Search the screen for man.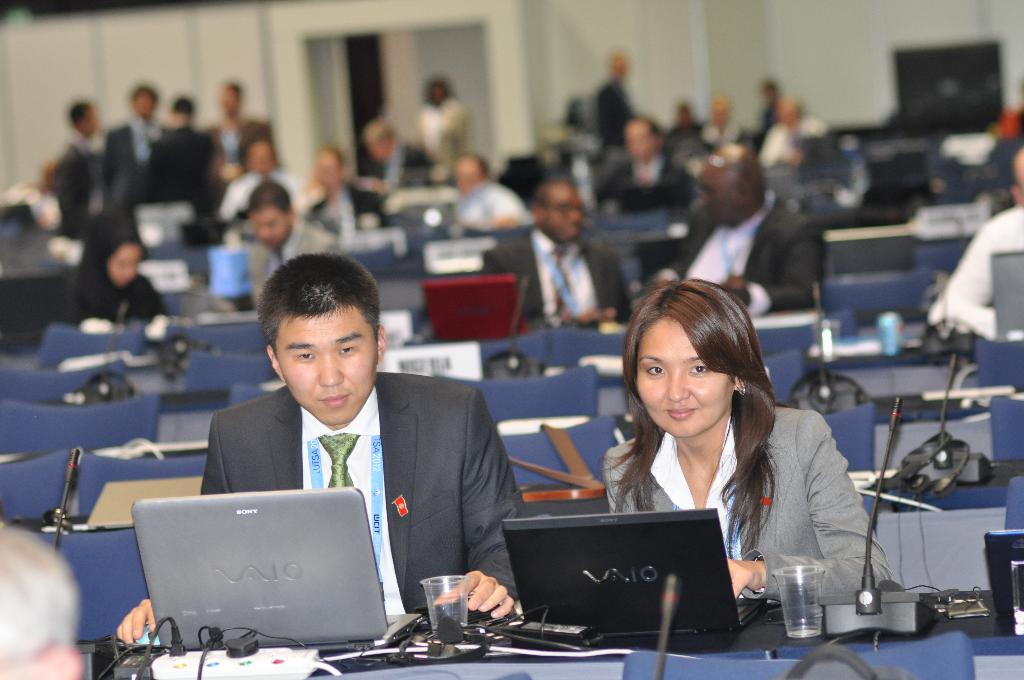
Found at locate(565, 140, 821, 320).
